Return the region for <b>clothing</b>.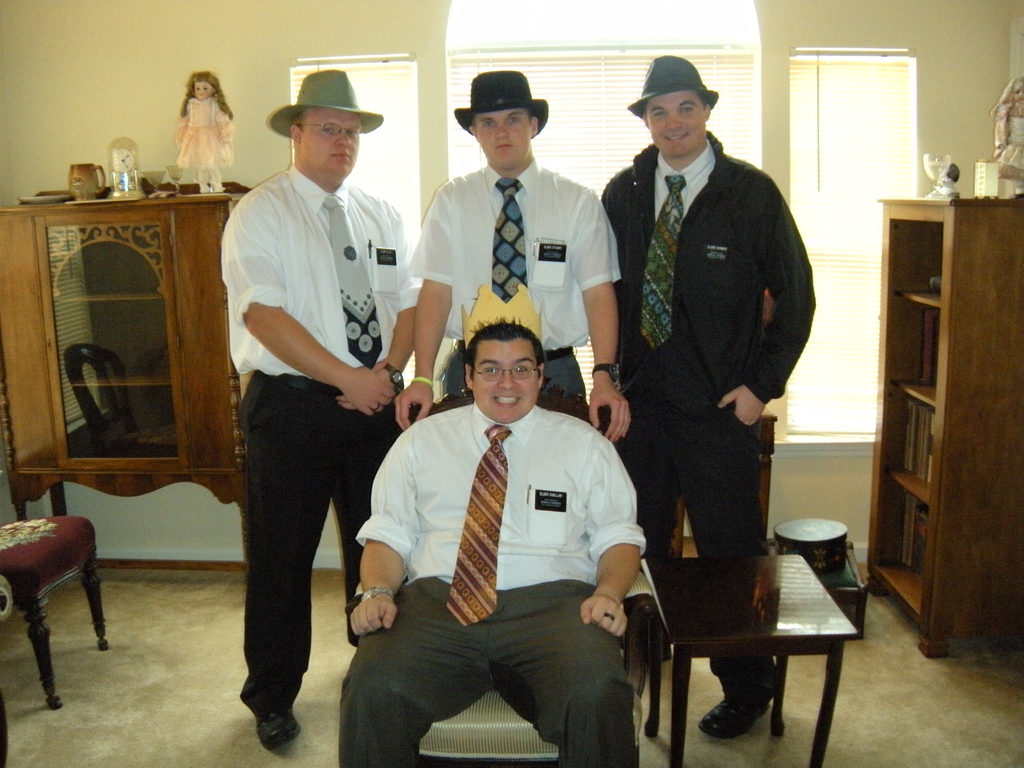
<bbox>344, 390, 650, 588</bbox>.
